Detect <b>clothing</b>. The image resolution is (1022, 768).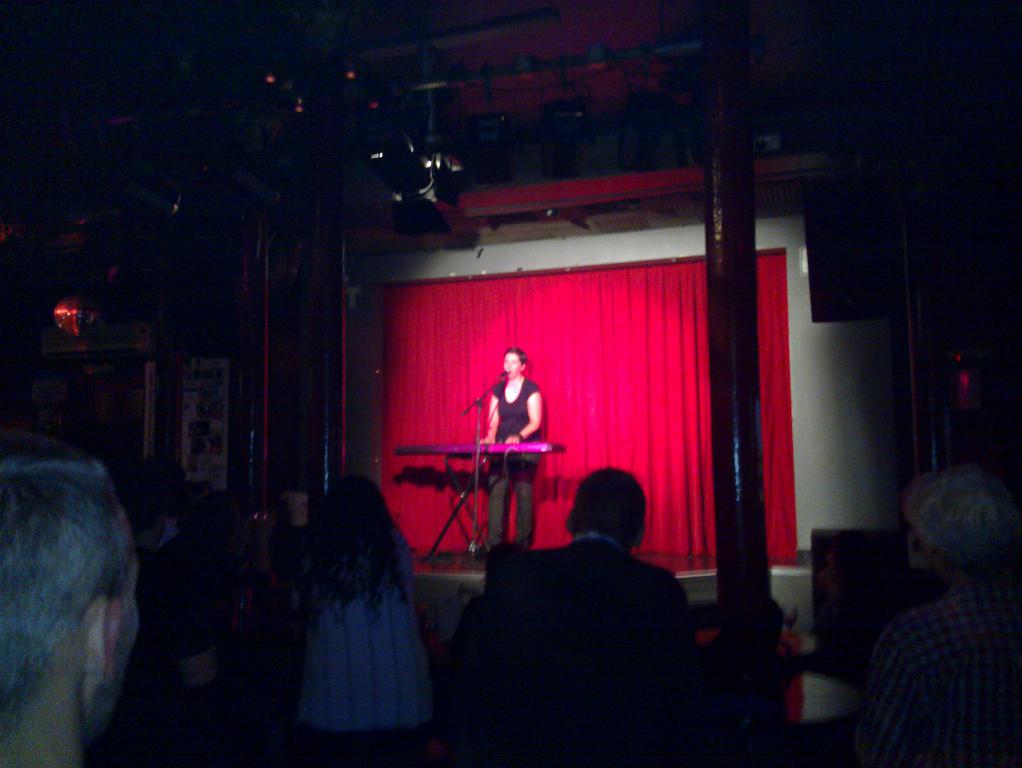
rect(495, 378, 545, 449).
